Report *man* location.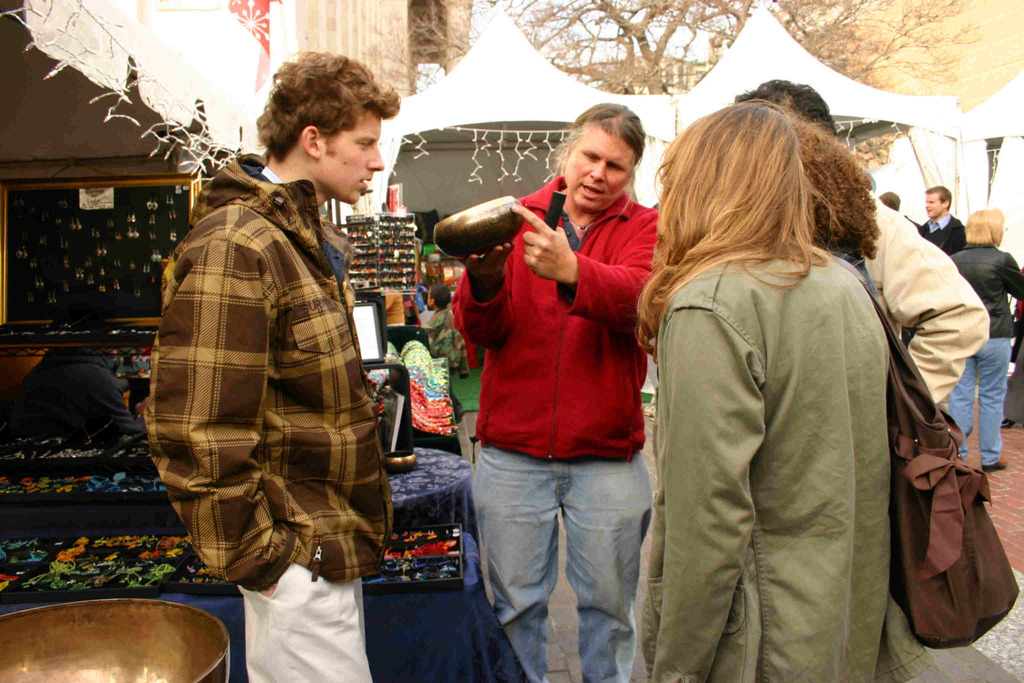
Report: (430, 113, 673, 659).
